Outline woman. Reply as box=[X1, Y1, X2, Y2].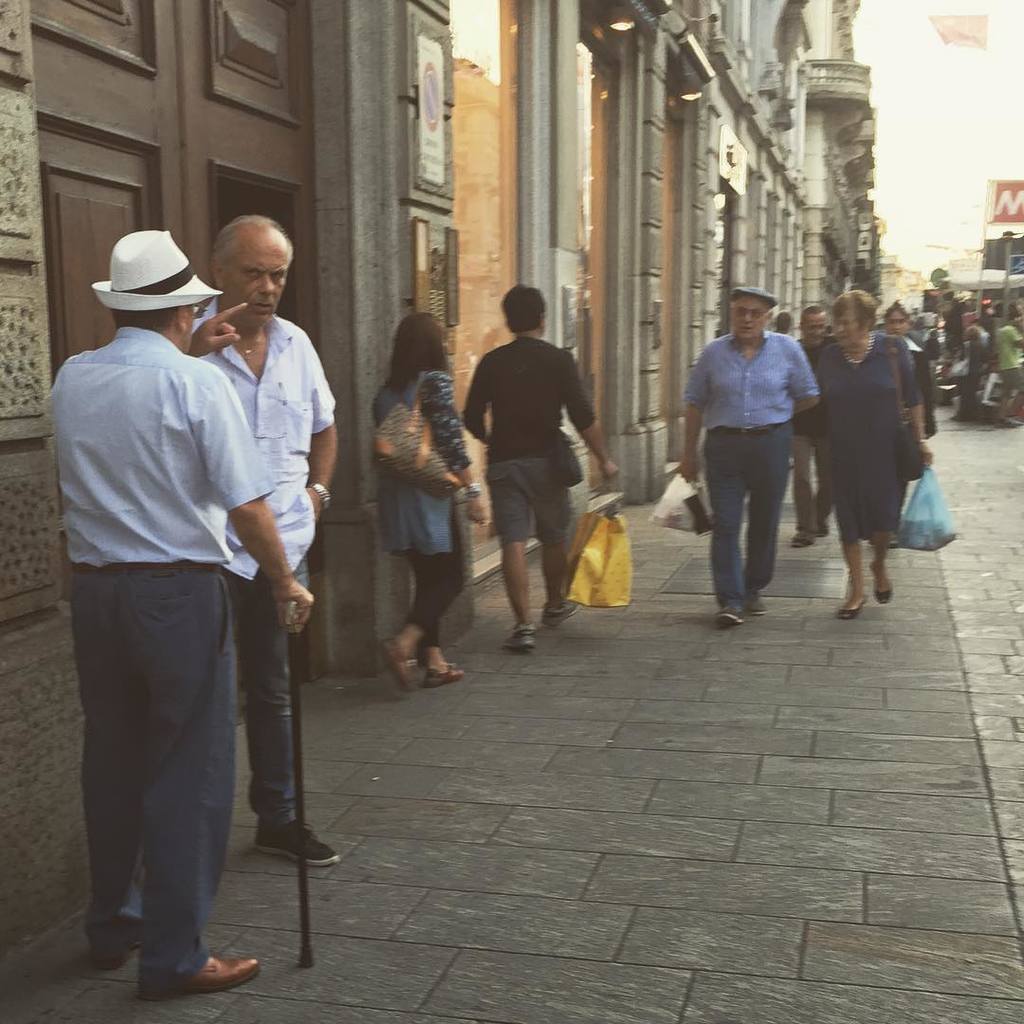
box=[809, 290, 940, 621].
